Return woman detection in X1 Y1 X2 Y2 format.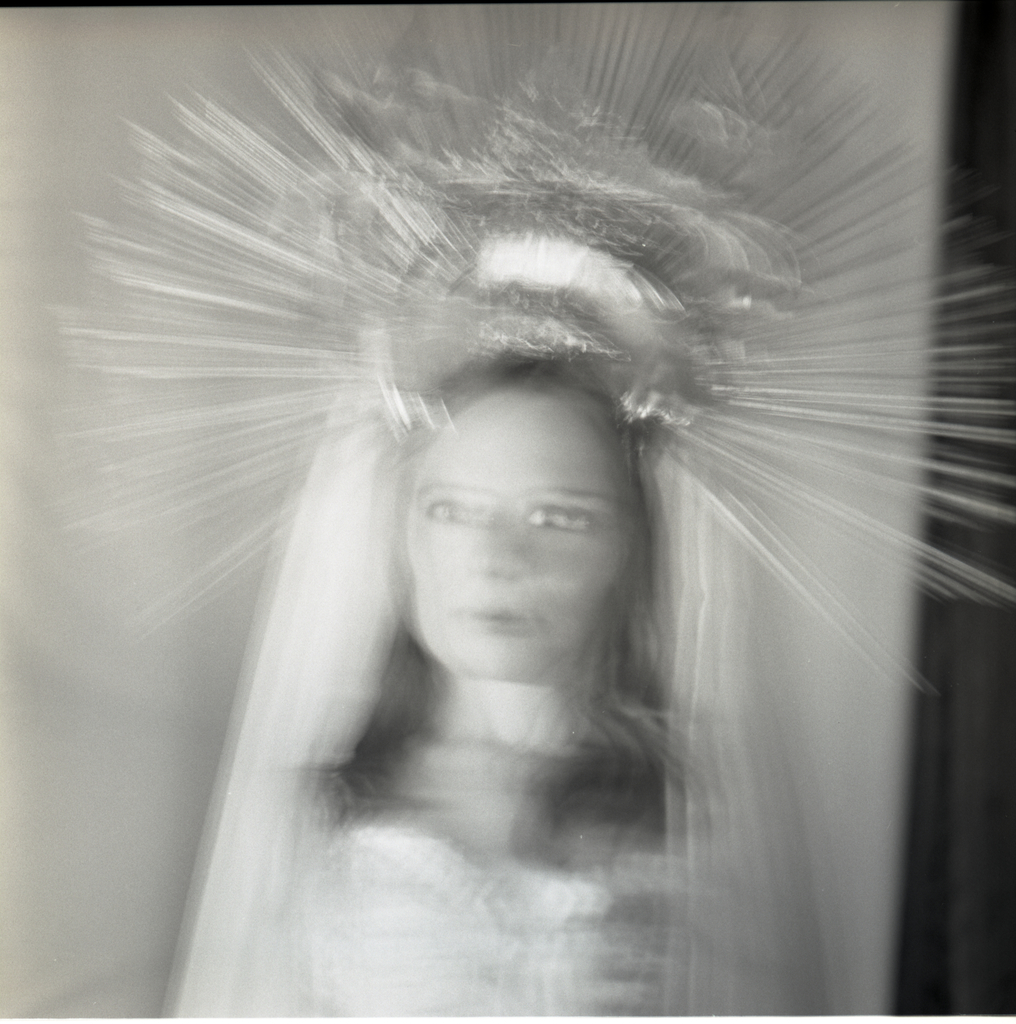
236 333 840 1021.
